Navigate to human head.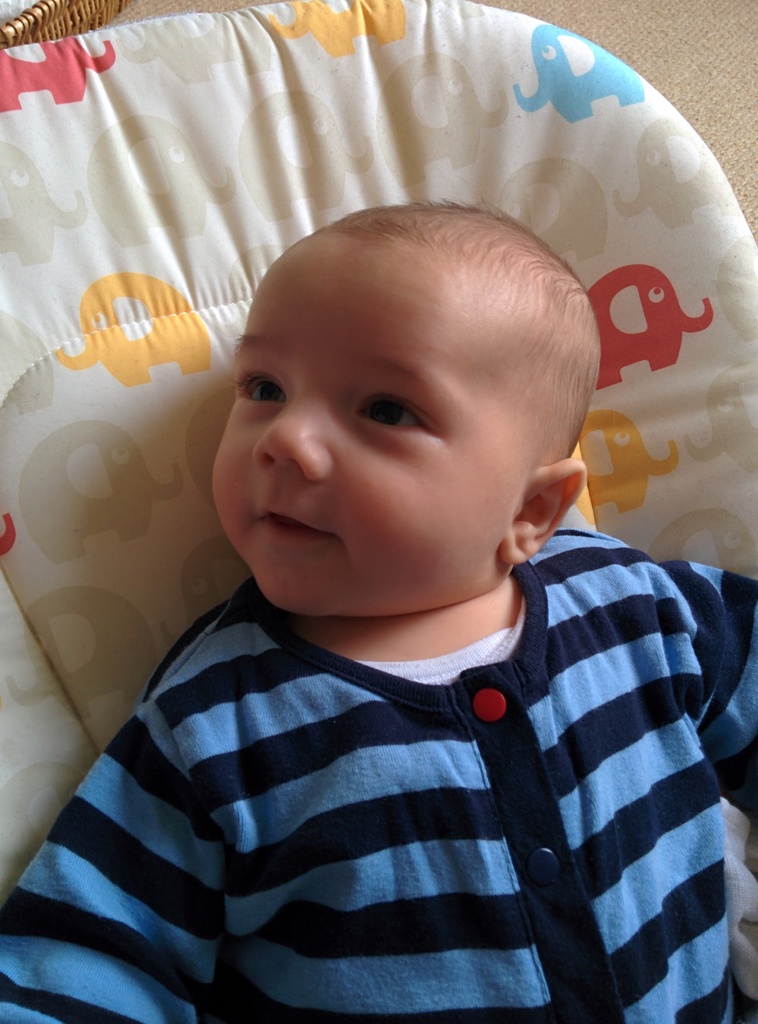
Navigation target: [left=213, top=200, right=601, bottom=619].
